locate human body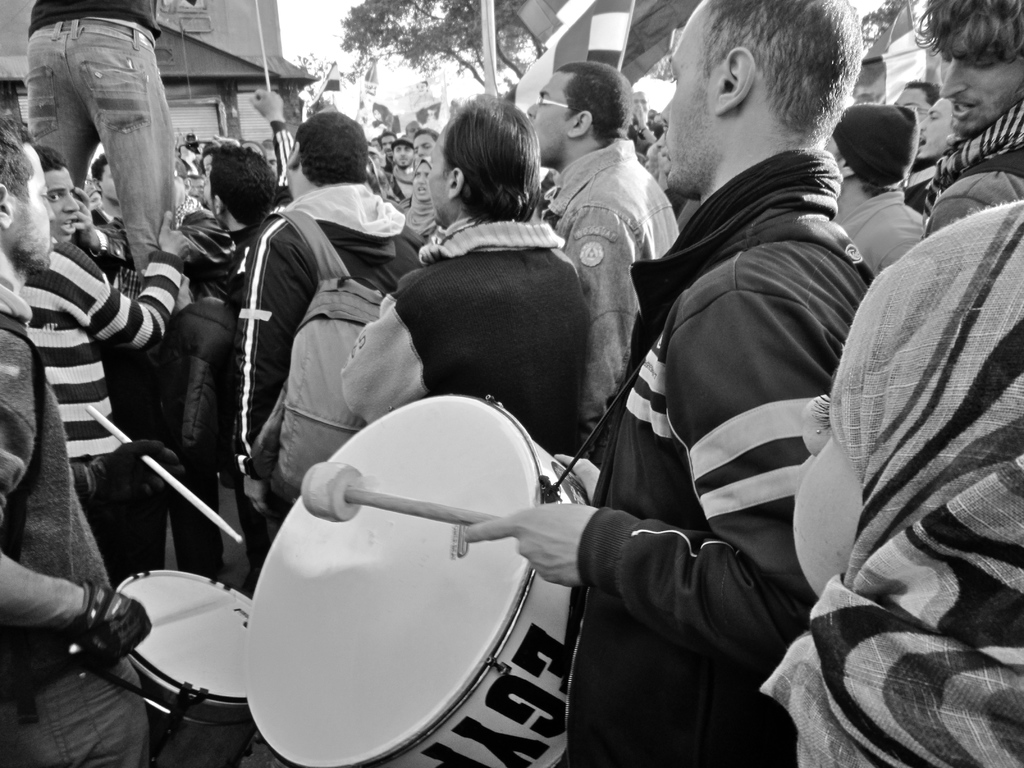
bbox=[916, 0, 1023, 239]
